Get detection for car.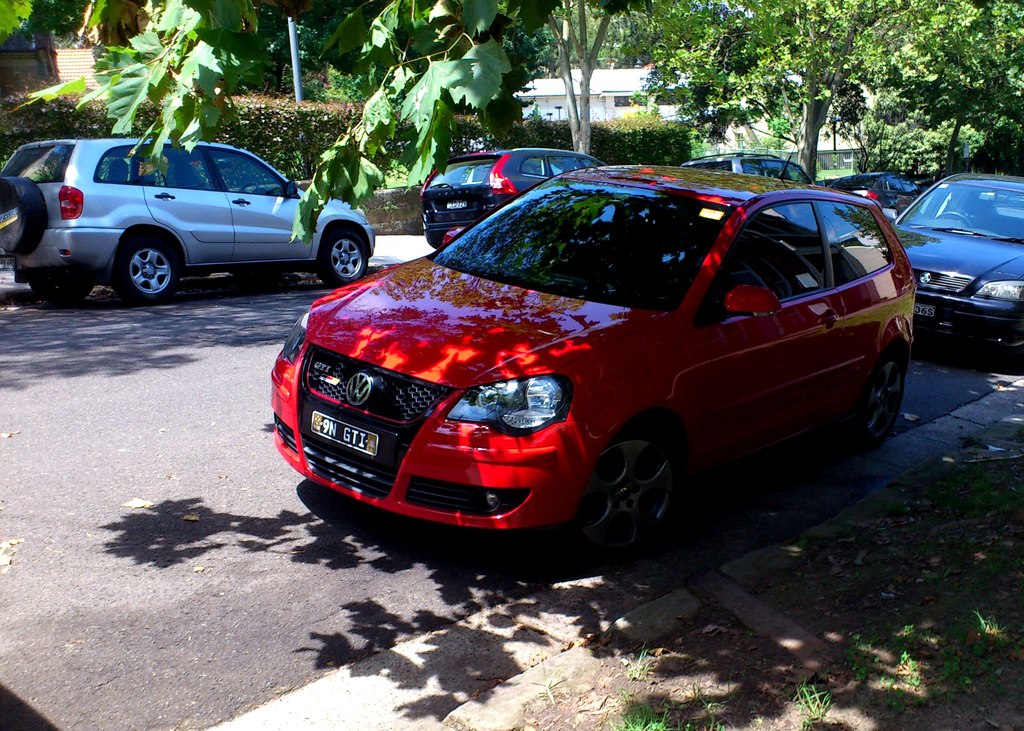
Detection: BBox(422, 140, 614, 259).
